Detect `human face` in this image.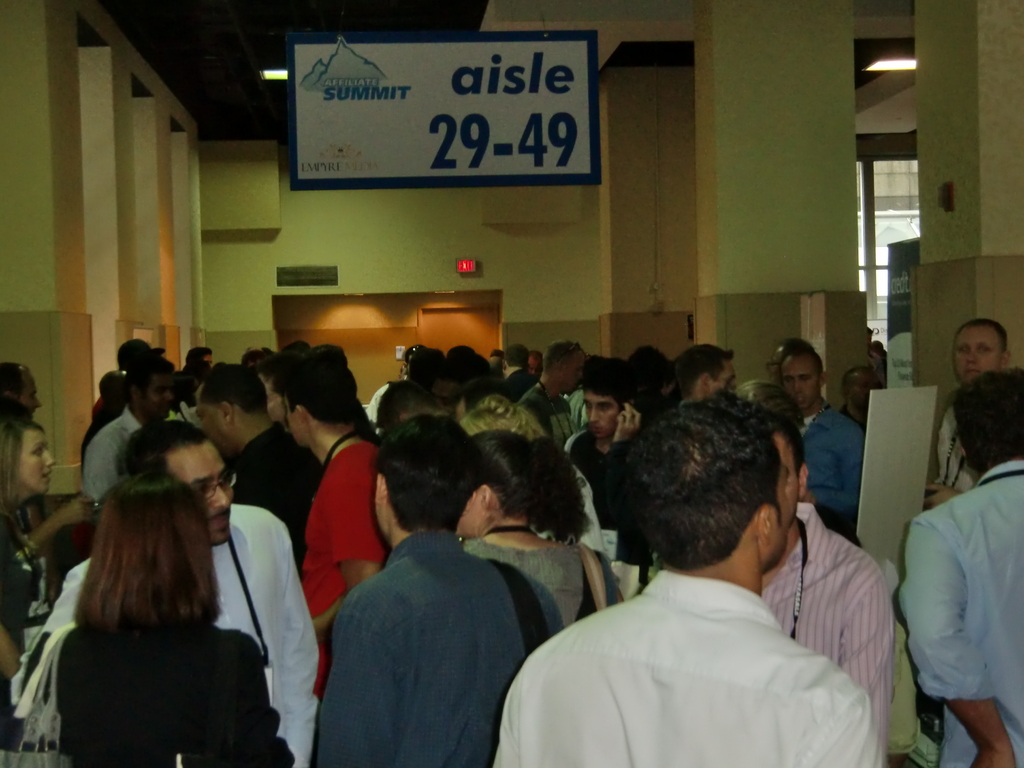
Detection: box=[259, 379, 285, 422].
